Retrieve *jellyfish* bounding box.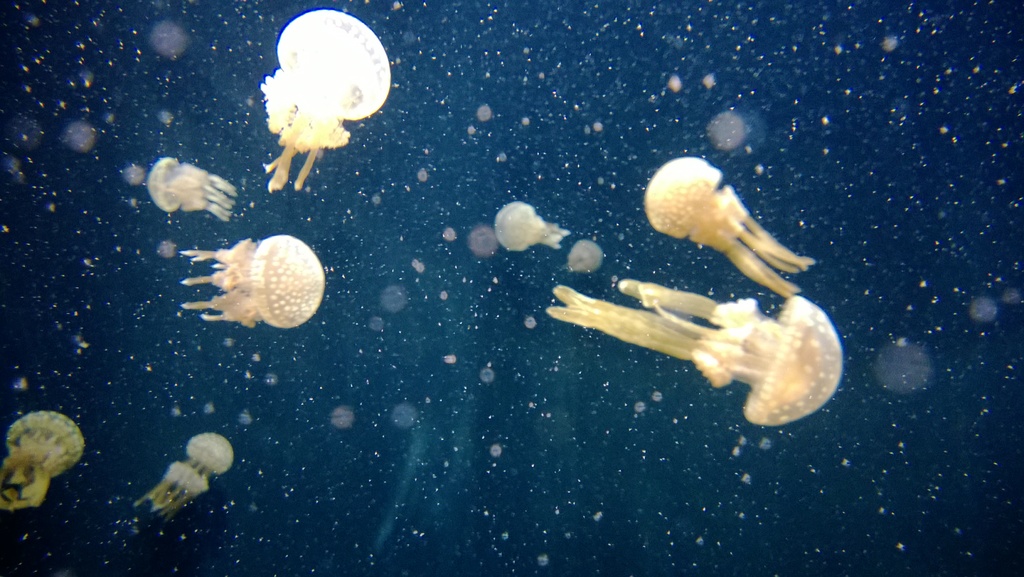
Bounding box: select_region(547, 268, 844, 426).
